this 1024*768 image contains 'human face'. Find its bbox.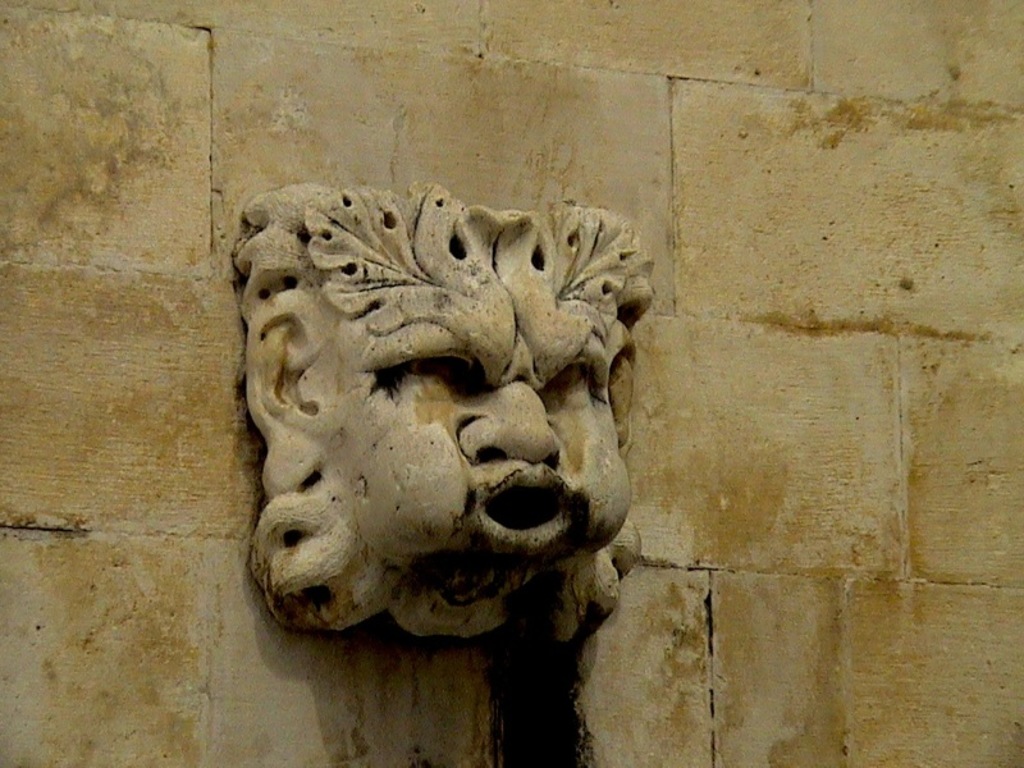
pyautogui.locateOnScreen(338, 323, 636, 581).
